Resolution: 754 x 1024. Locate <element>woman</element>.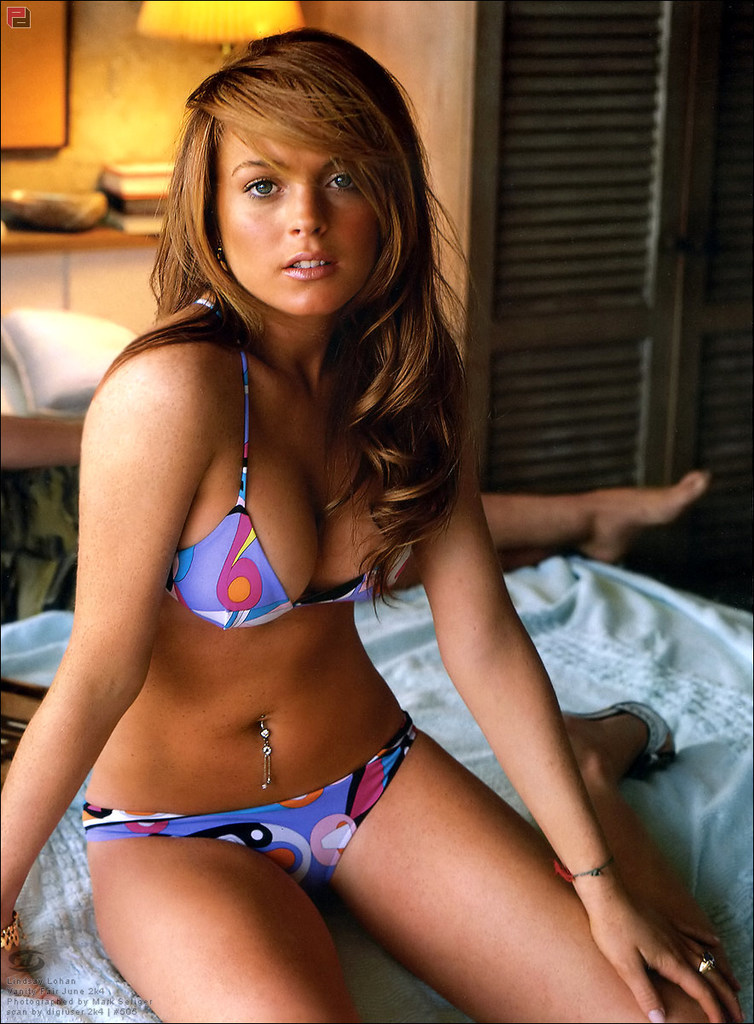
select_region(0, 407, 711, 649).
